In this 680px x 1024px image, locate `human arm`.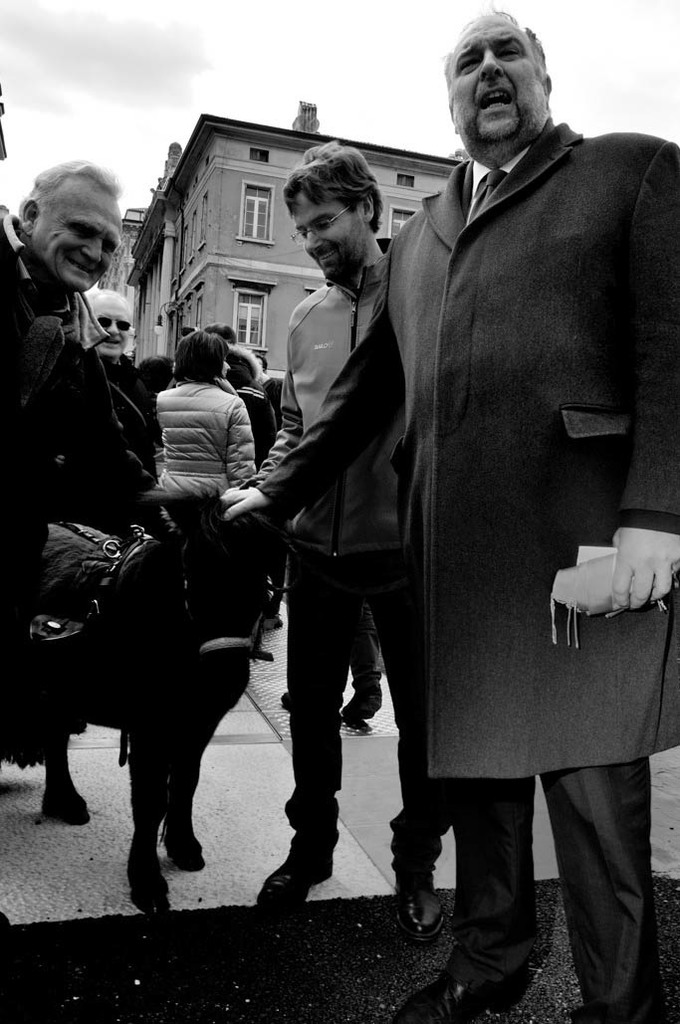
Bounding box: (48, 334, 177, 545).
